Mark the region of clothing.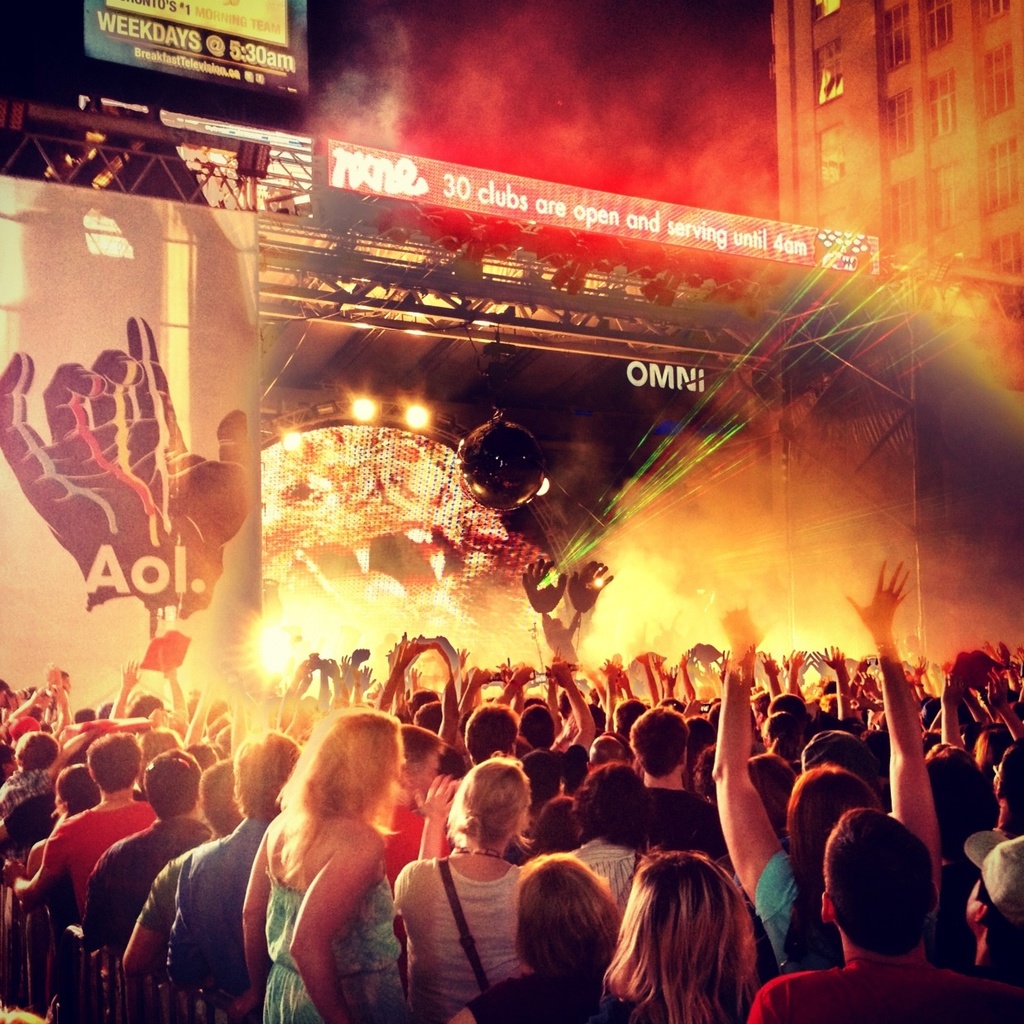
Region: x1=466 y1=971 x2=642 y2=1023.
